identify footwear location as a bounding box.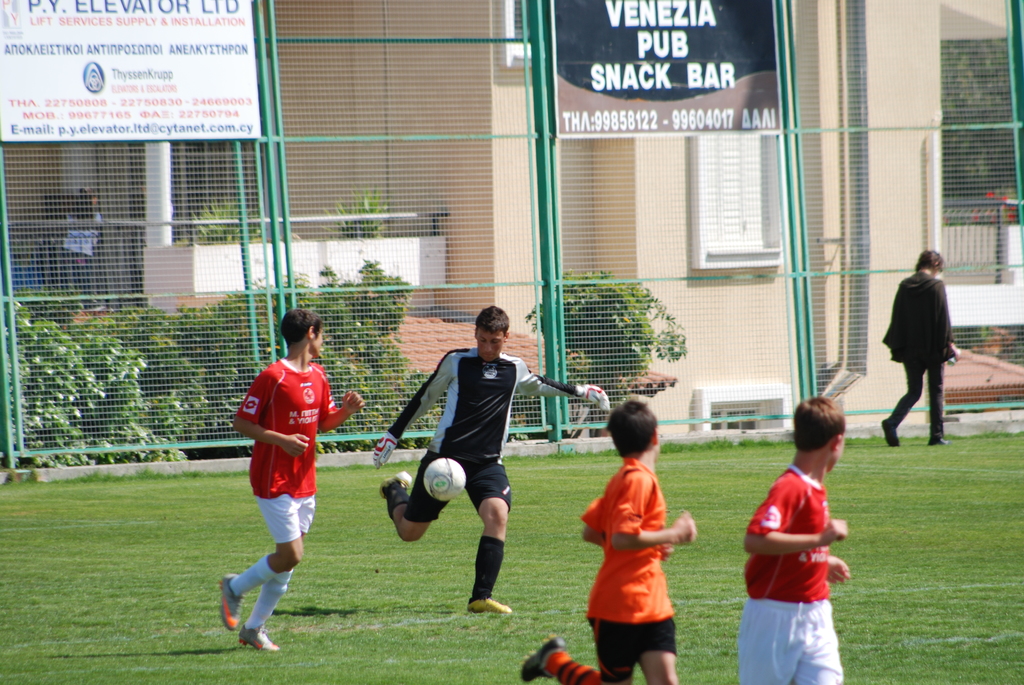
[521,635,564,681].
